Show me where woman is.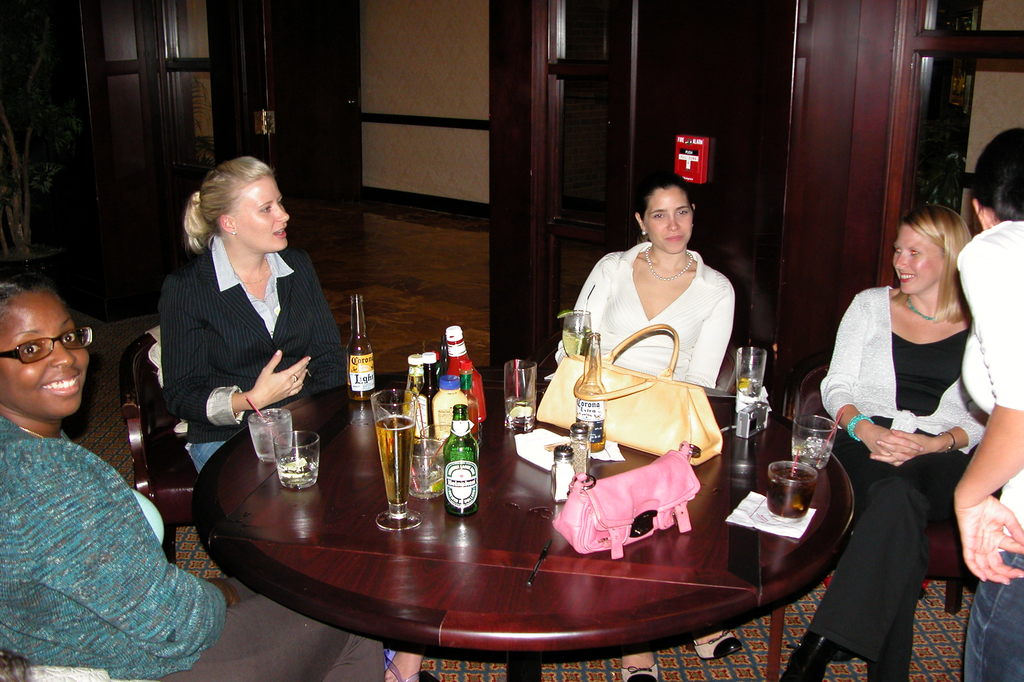
woman is at left=154, top=159, right=357, bottom=471.
